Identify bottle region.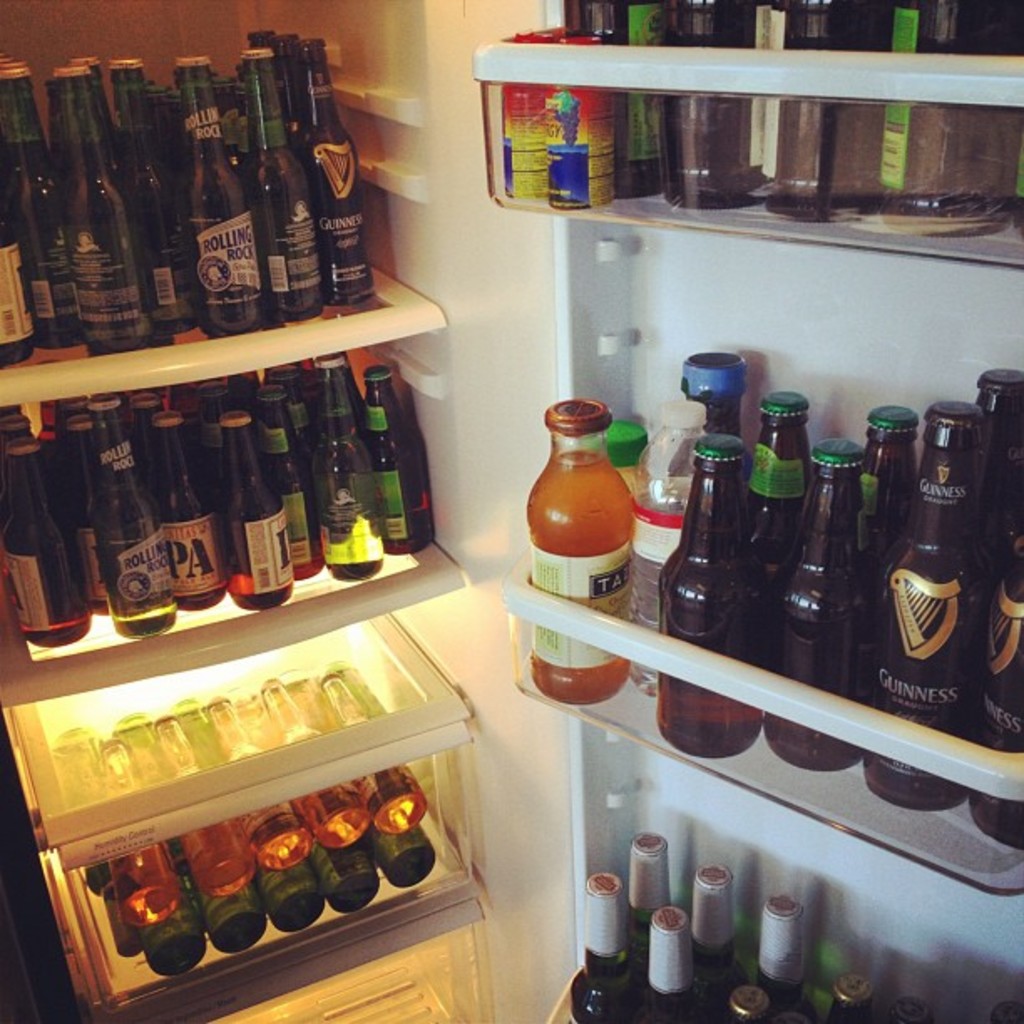
Region: box(212, 428, 313, 597).
